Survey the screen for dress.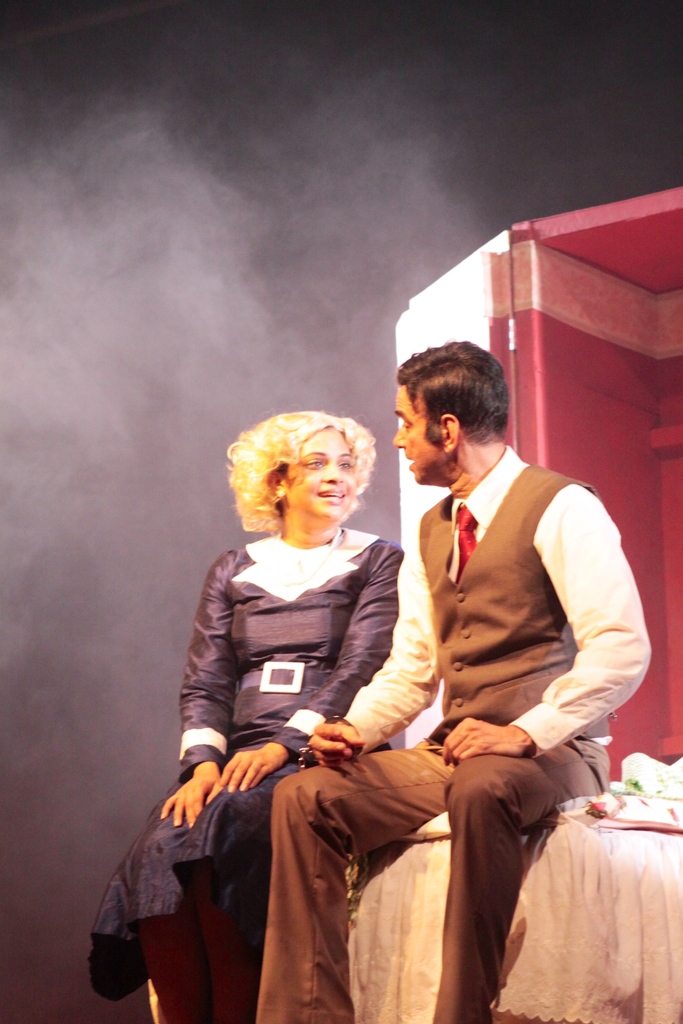
Survey found: [x1=86, y1=538, x2=404, y2=1004].
